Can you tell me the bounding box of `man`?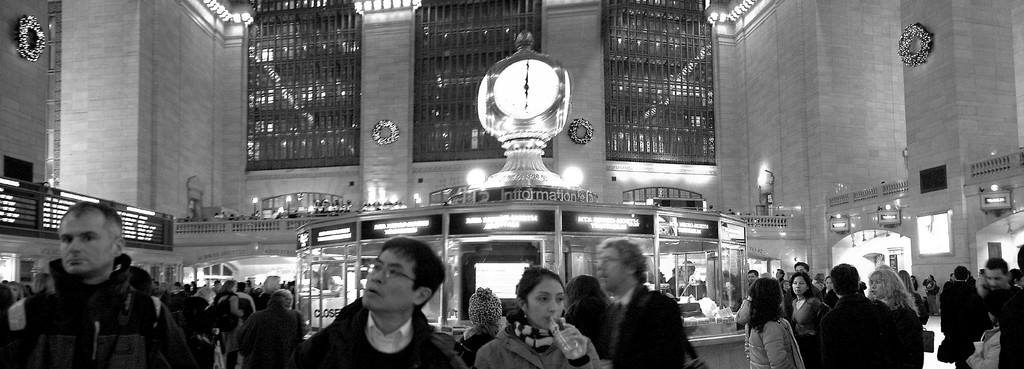
941/270/991/368.
